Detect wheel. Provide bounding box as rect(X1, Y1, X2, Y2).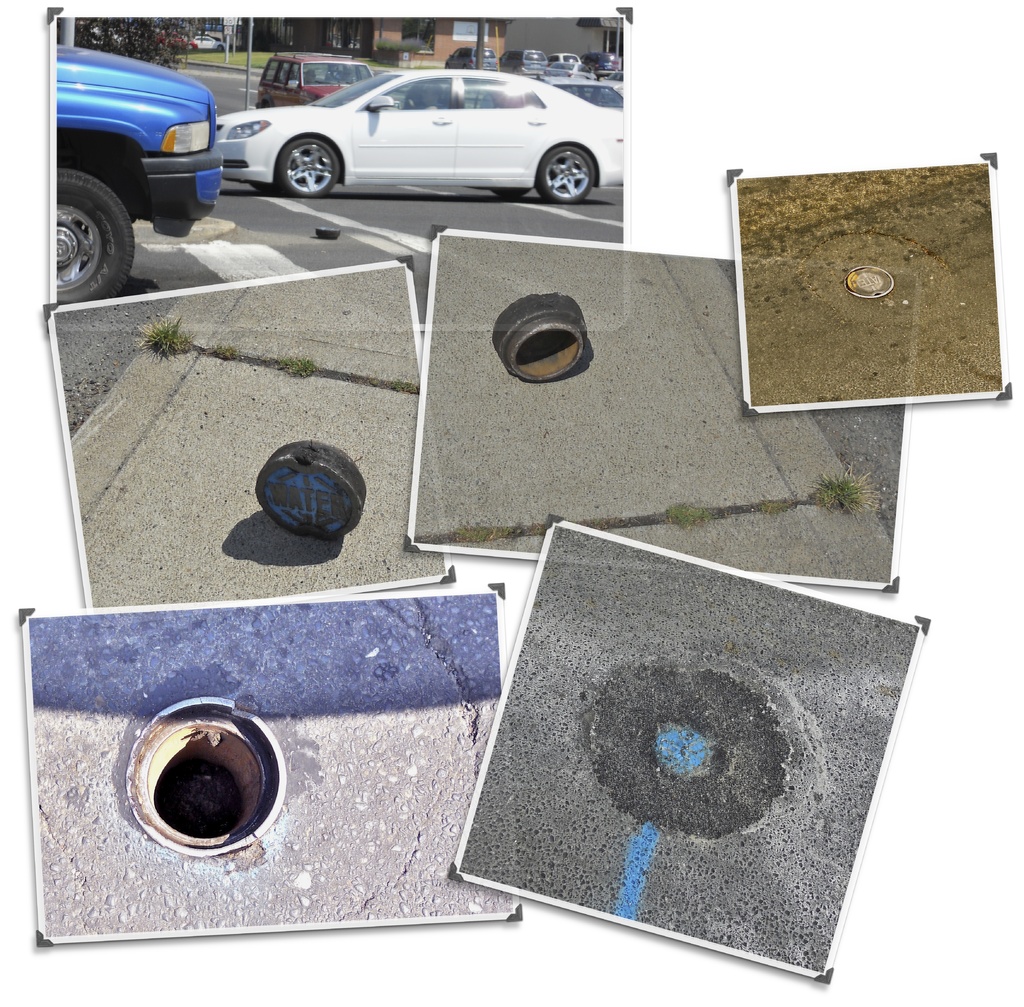
rect(280, 140, 340, 195).
